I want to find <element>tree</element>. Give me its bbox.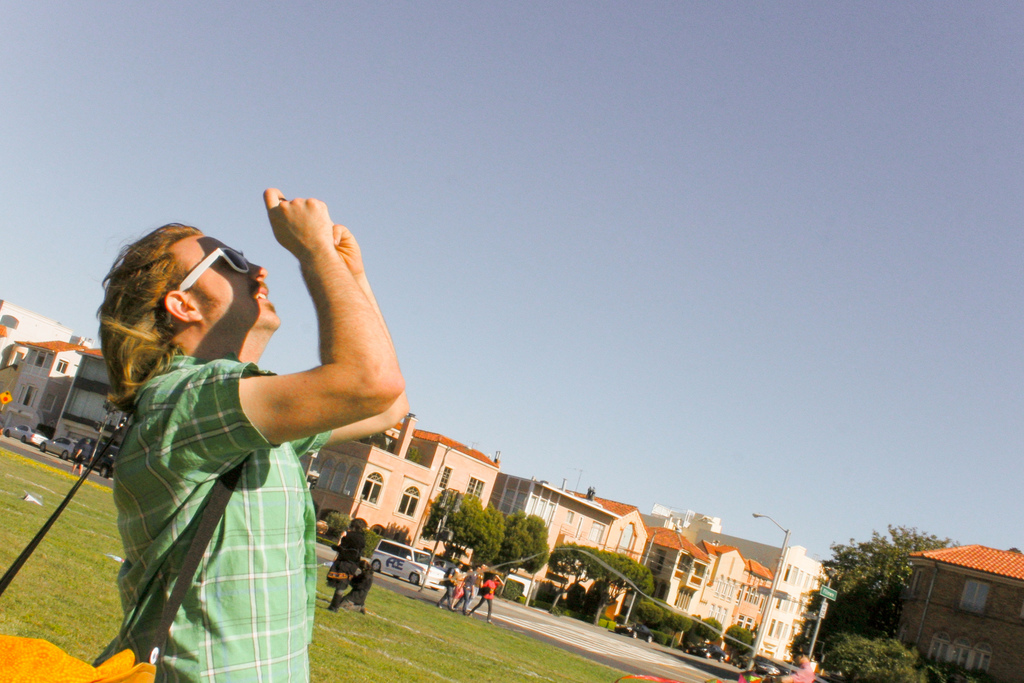
670, 612, 724, 658.
